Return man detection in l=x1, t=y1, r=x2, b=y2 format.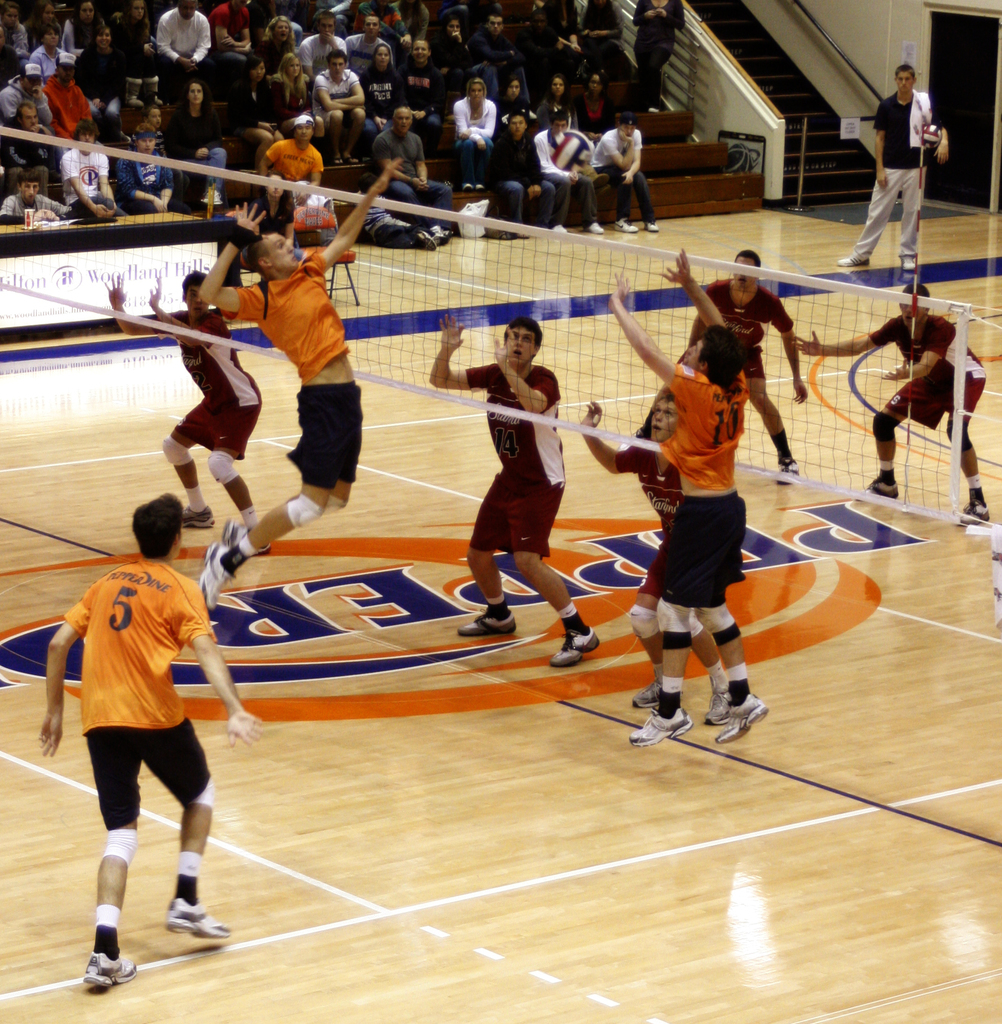
l=837, t=61, r=949, b=271.
